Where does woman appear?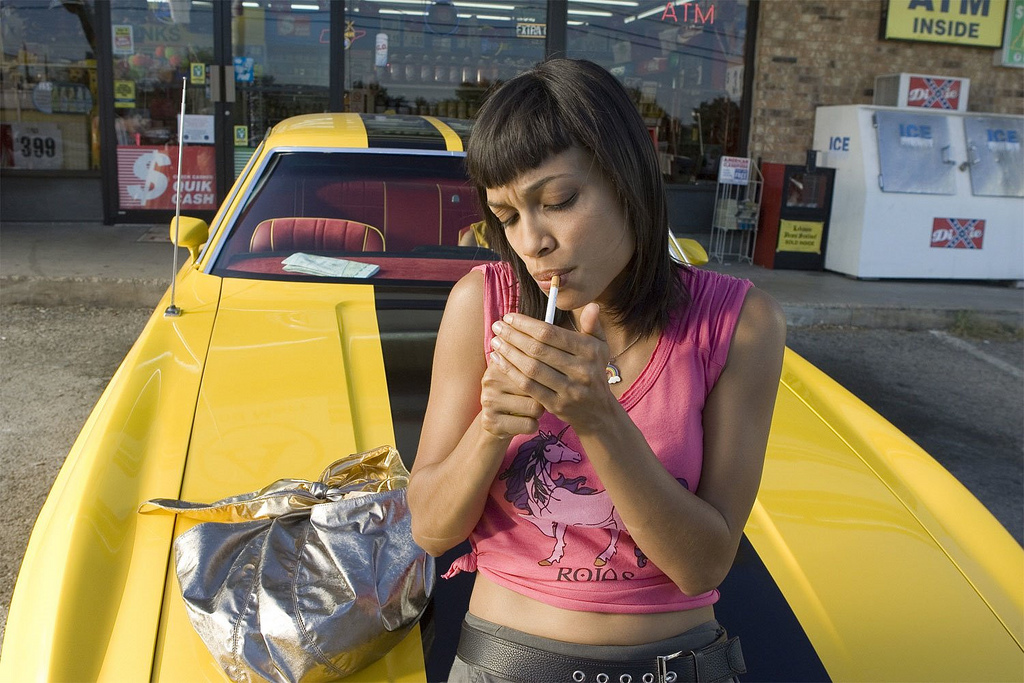
Appears at [402, 56, 790, 682].
